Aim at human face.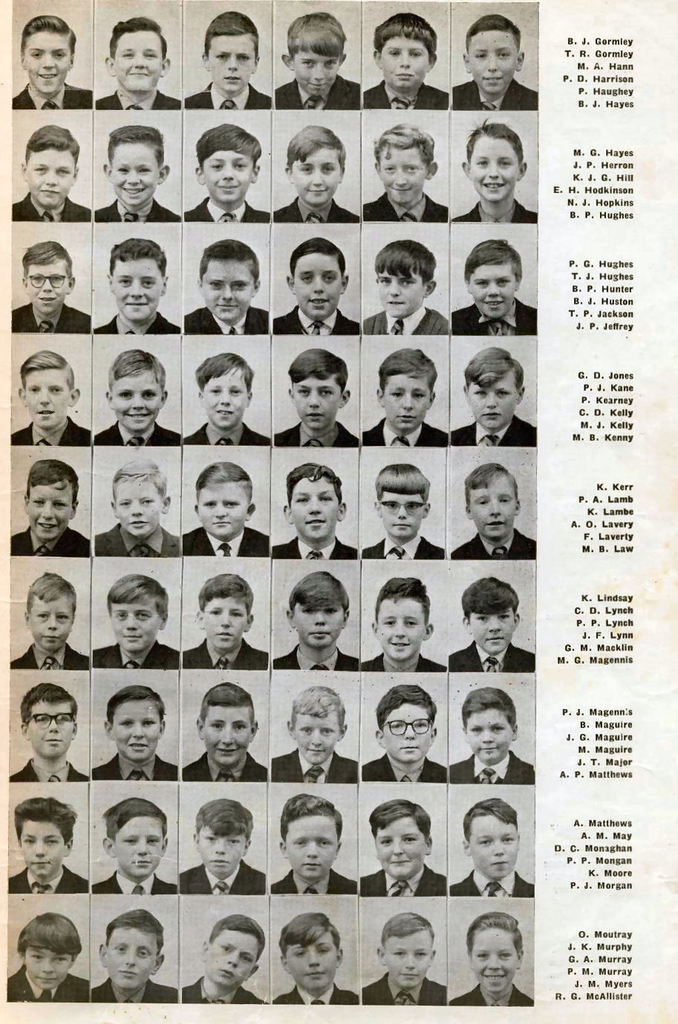
Aimed at 114, 694, 155, 761.
